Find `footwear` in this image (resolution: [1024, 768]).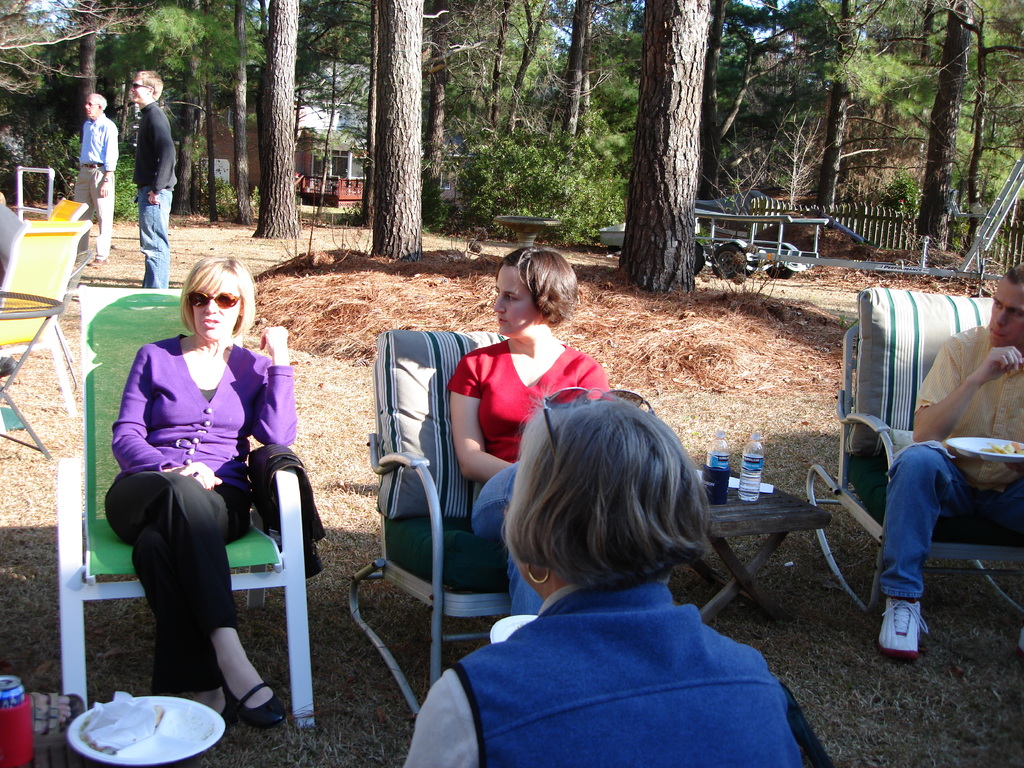
[left=876, top=582, right=951, bottom=669].
